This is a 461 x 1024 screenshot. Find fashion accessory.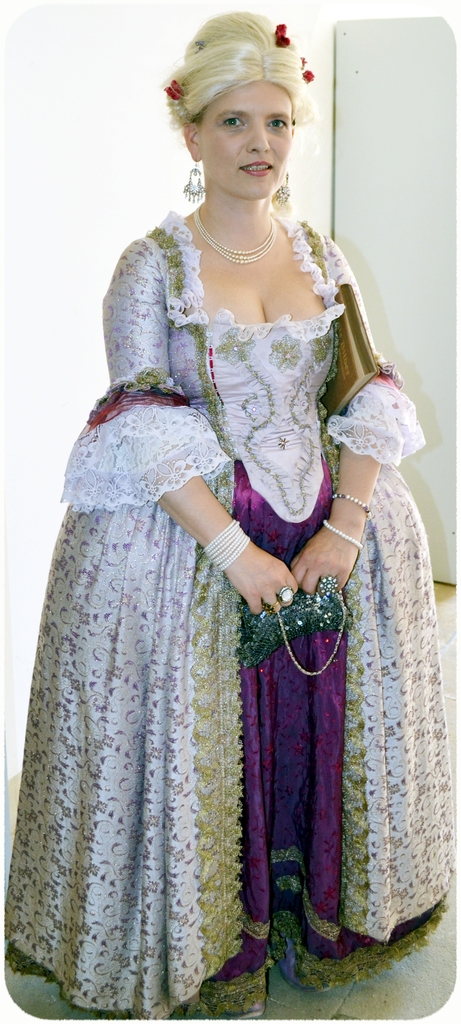
Bounding box: x1=324, y1=514, x2=364, y2=556.
